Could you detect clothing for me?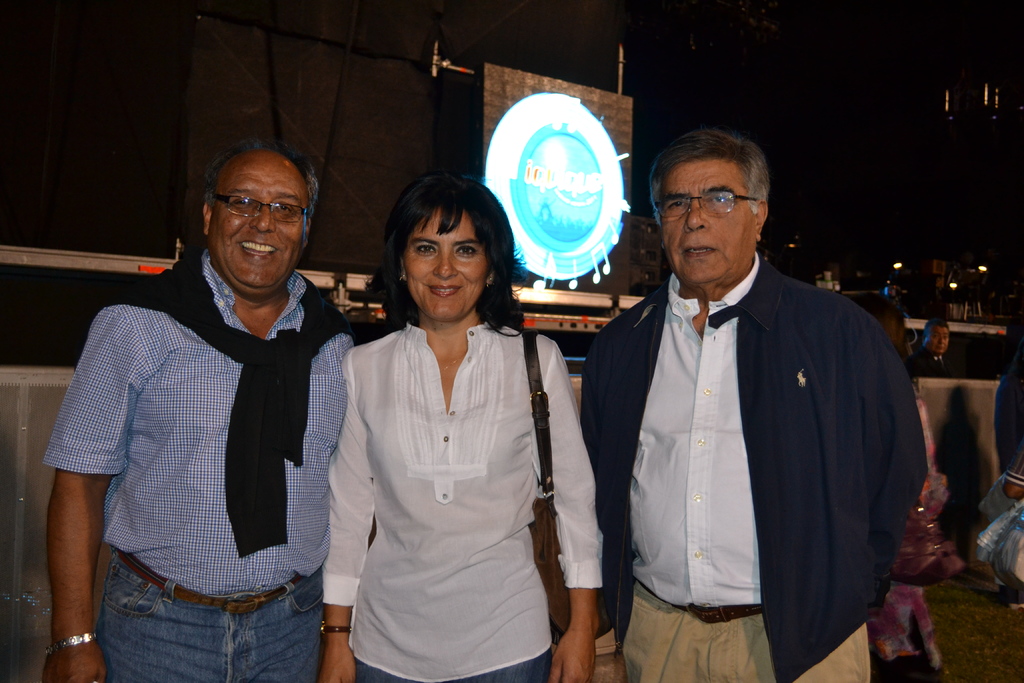
Detection result: [609,246,917,682].
